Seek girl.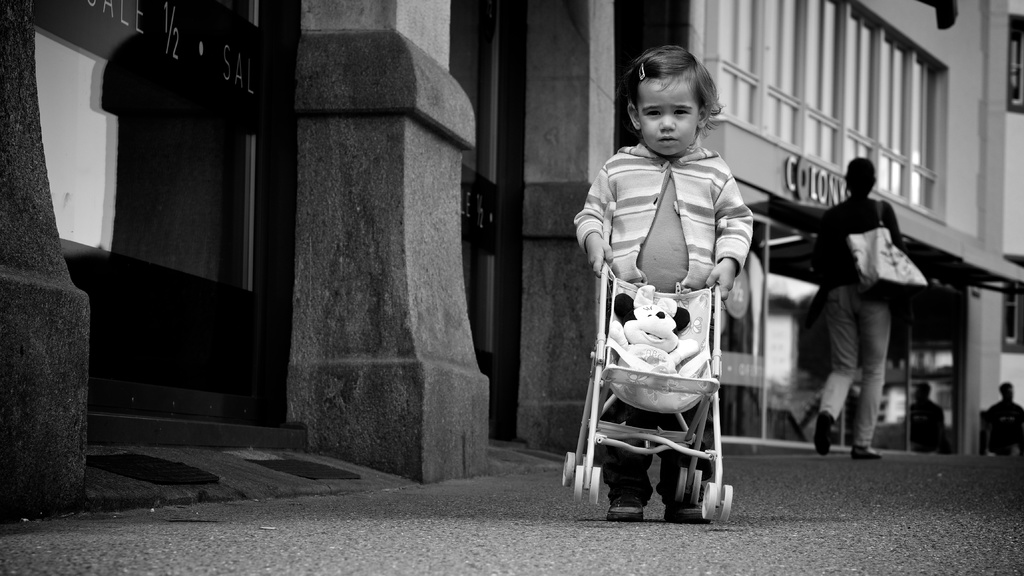
573, 44, 753, 525.
